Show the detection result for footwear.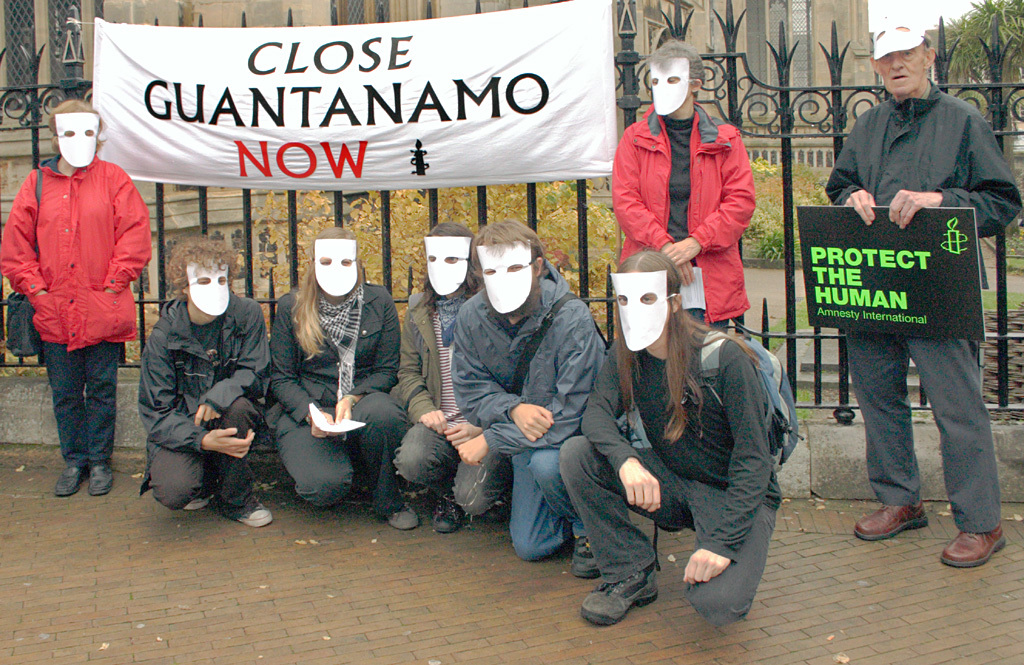
x1=947 y1=519 x2=1008 y2=583.
